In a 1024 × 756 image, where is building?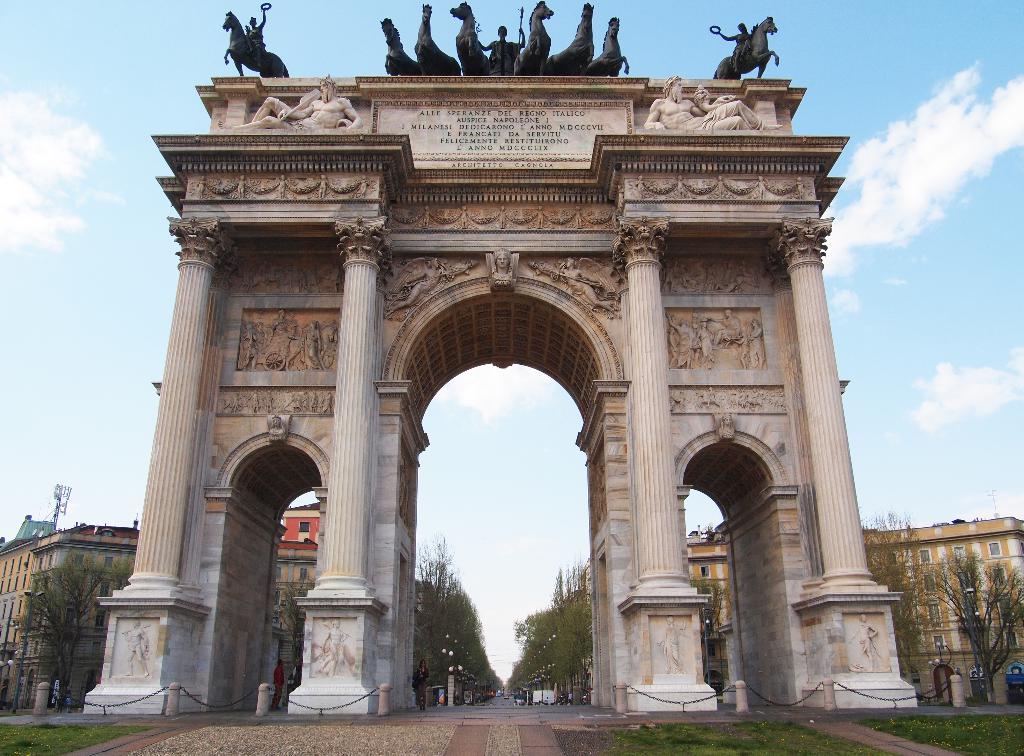
0, 500, 321, 705.
